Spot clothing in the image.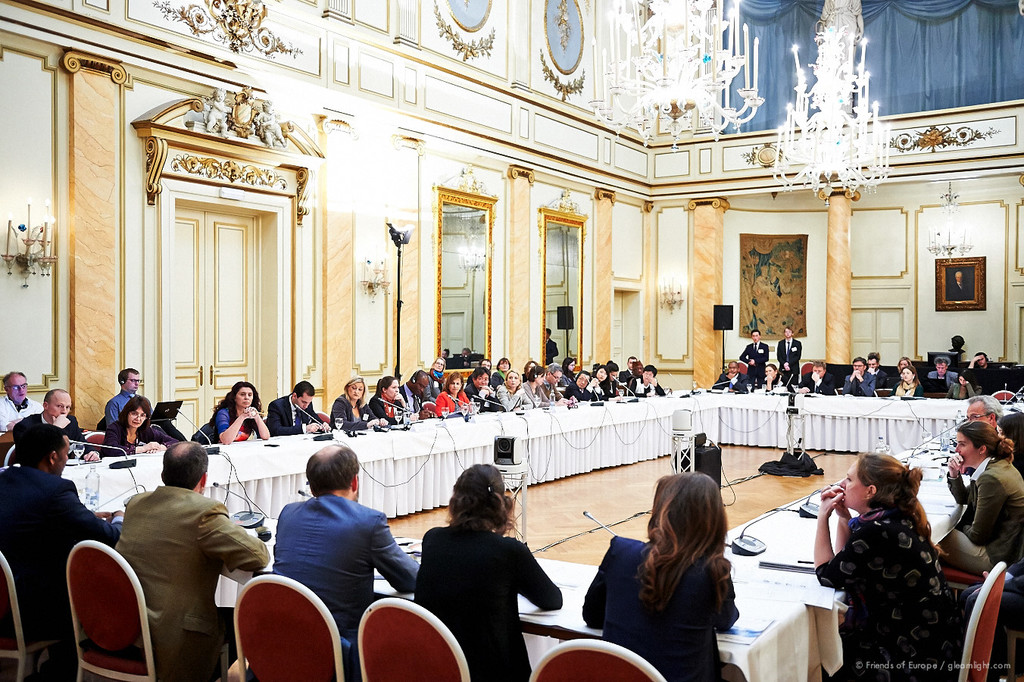
clothing found at 743,339,764,377.
